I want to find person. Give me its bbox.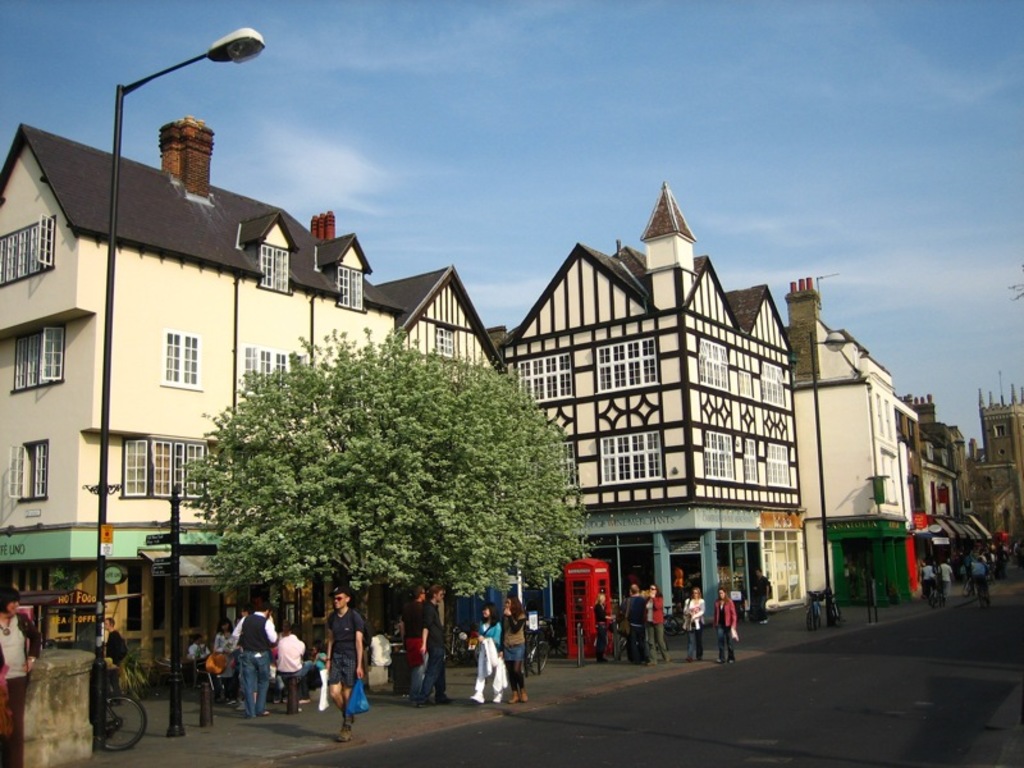
bbox=[650, 581, 671, 668].
